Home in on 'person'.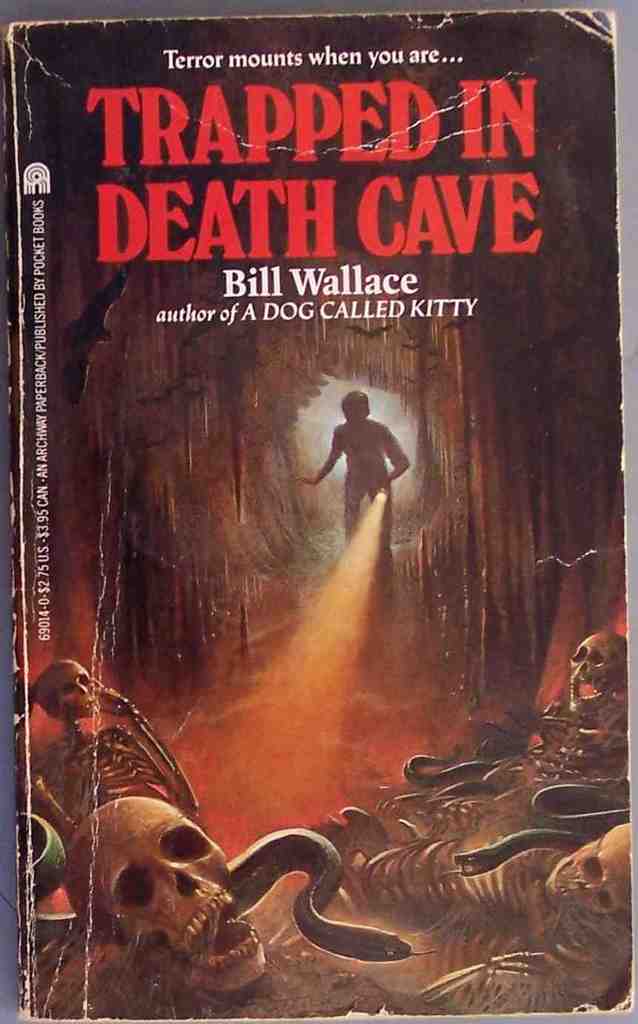
Homed in at select_region(298, 380, 408, 539).
